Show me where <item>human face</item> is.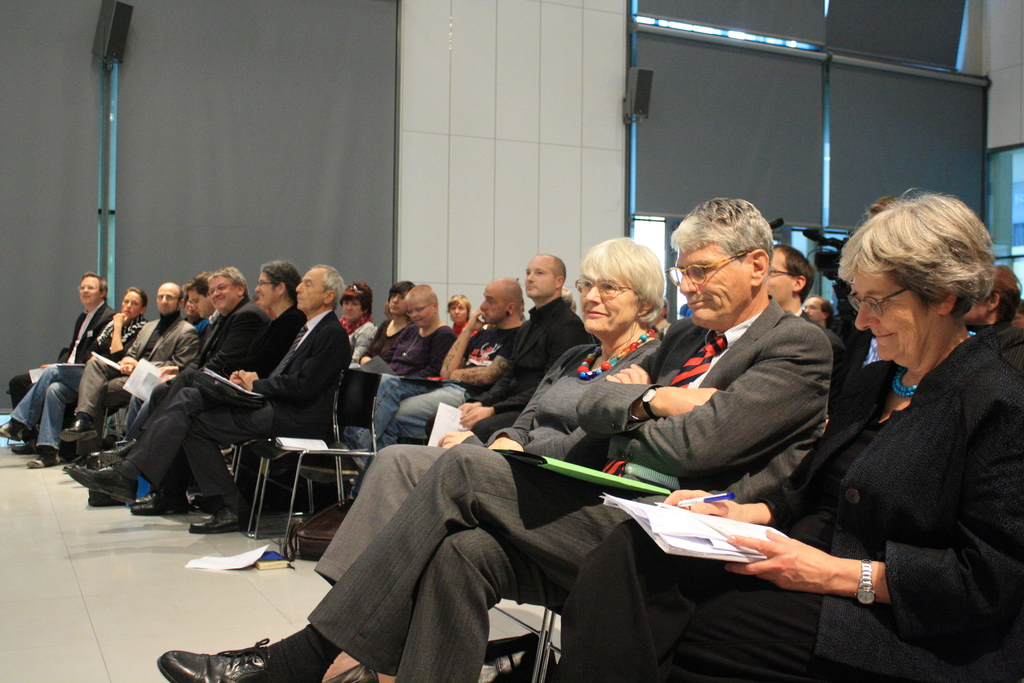
<item>human face</item> is at x1=79 y1=278 x2=100 y2=306.
